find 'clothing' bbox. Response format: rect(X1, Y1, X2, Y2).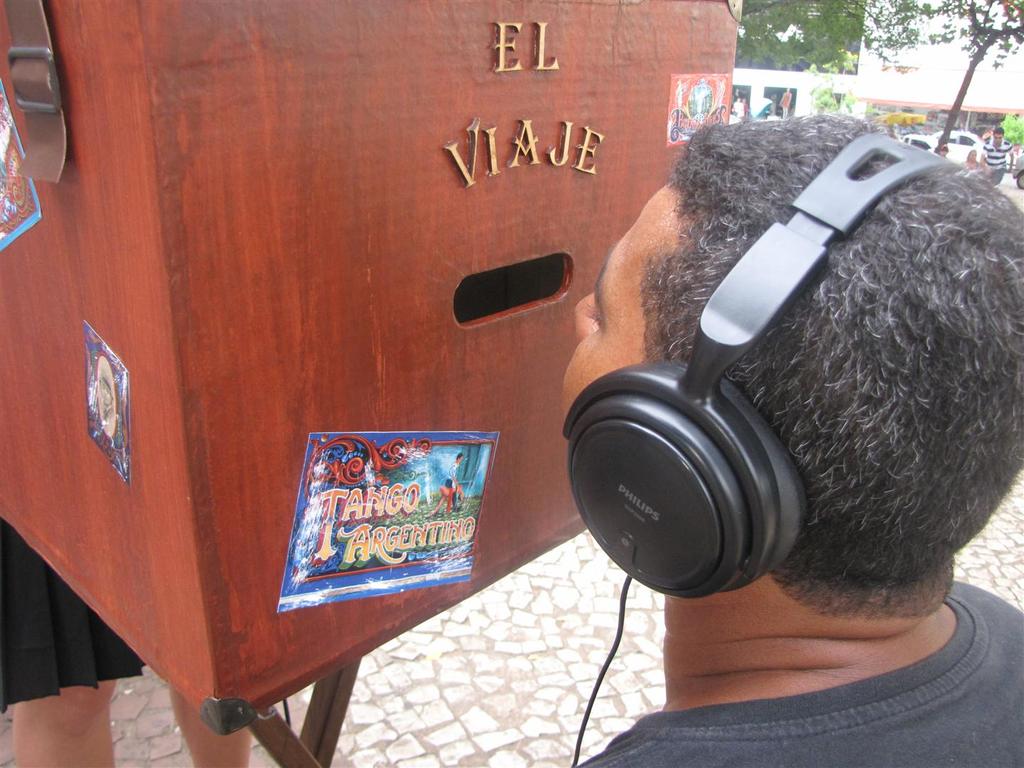
rect(575, 575, 1023, 767).
